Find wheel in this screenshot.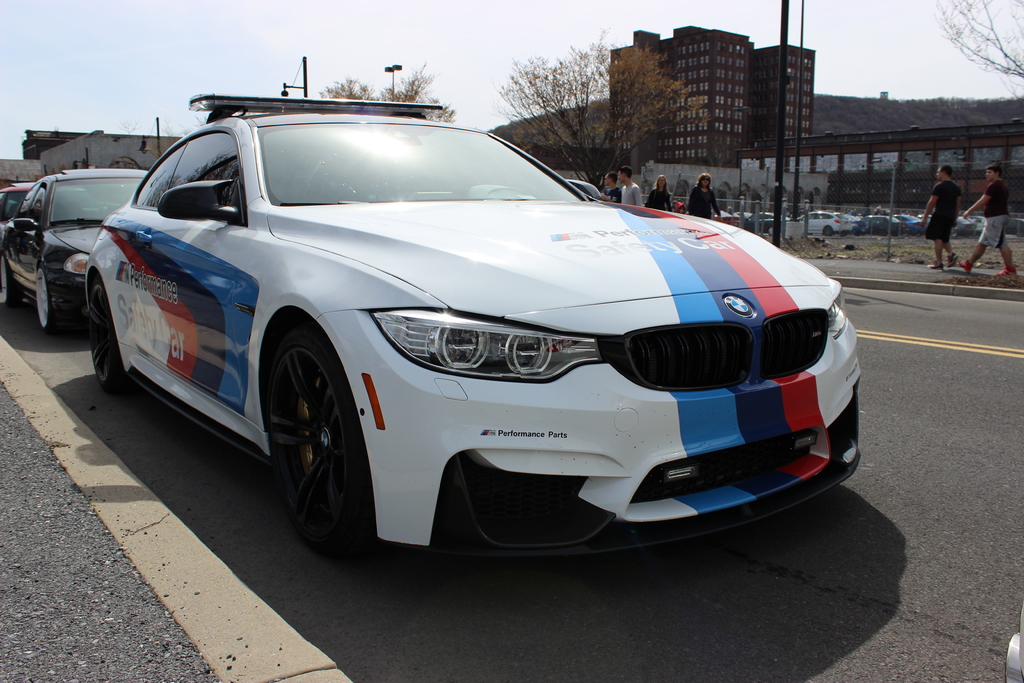
The bounding box for wheel is bbox=(260, 324, 362, 551).
